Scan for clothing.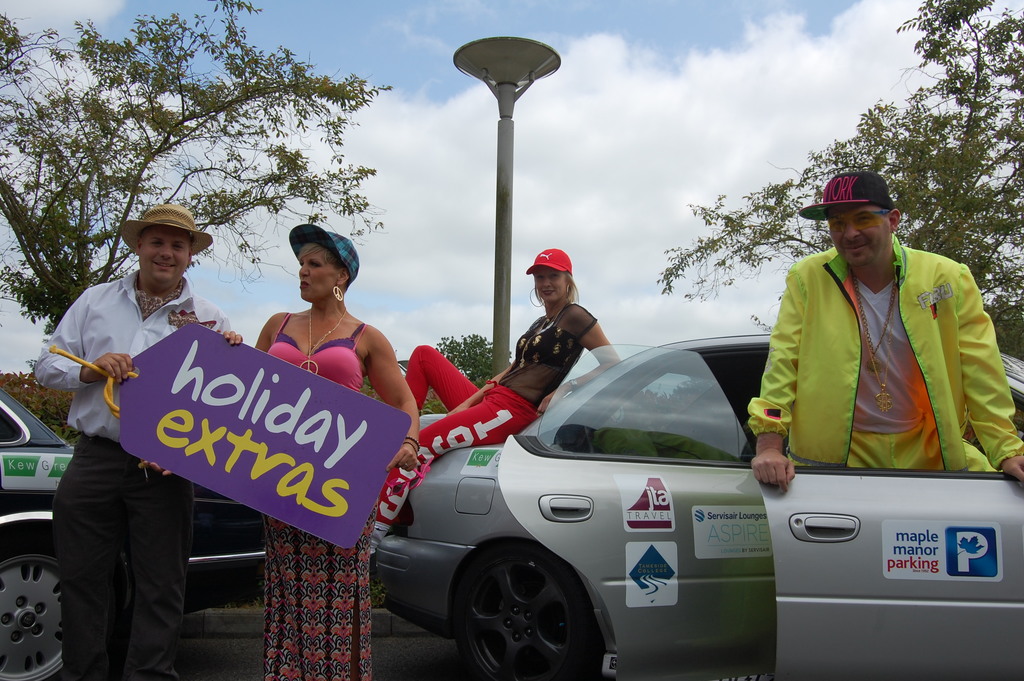
Scan result: bbox(37, 270, 228, 680).
